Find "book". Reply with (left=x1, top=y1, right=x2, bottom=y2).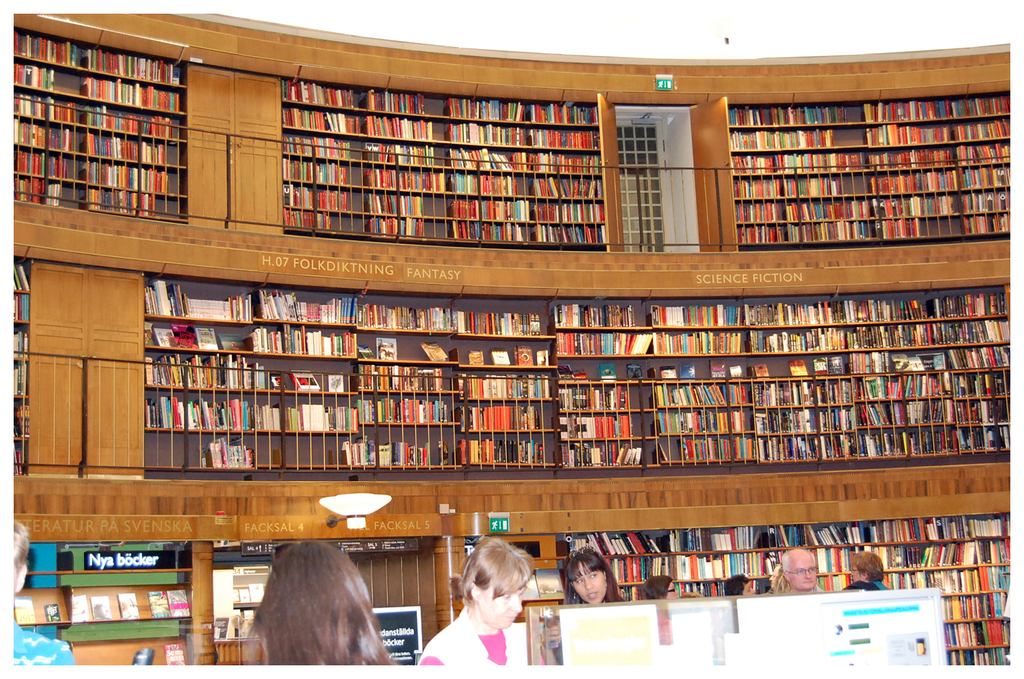
(left=167, top=590, right=191, bottom=619).
